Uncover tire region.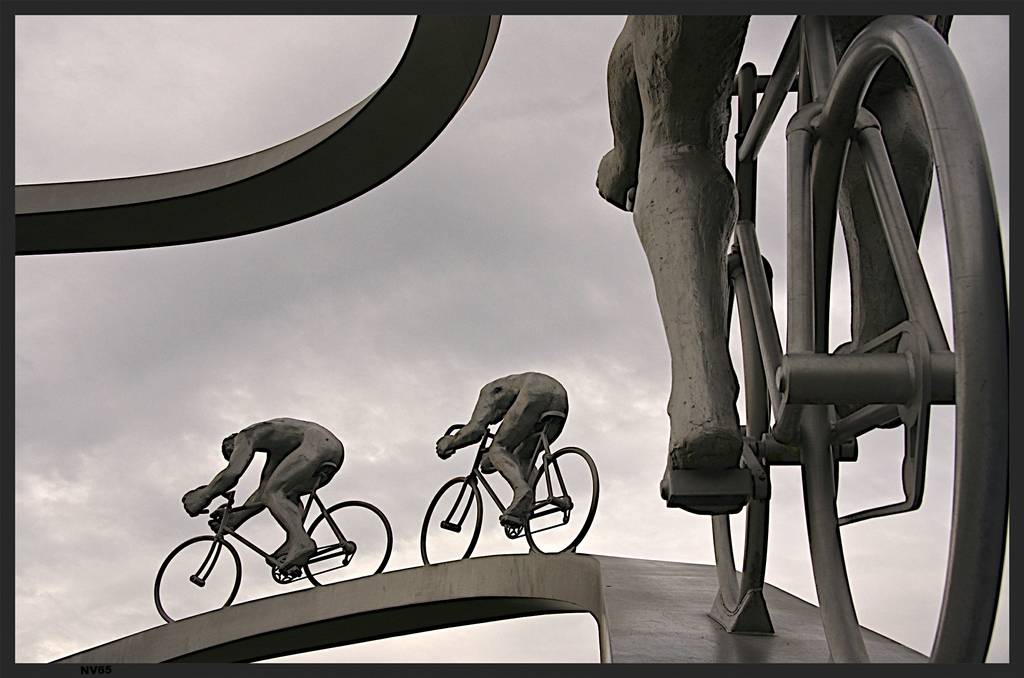
Uncovered: detection(301, 499, 394, 589).
